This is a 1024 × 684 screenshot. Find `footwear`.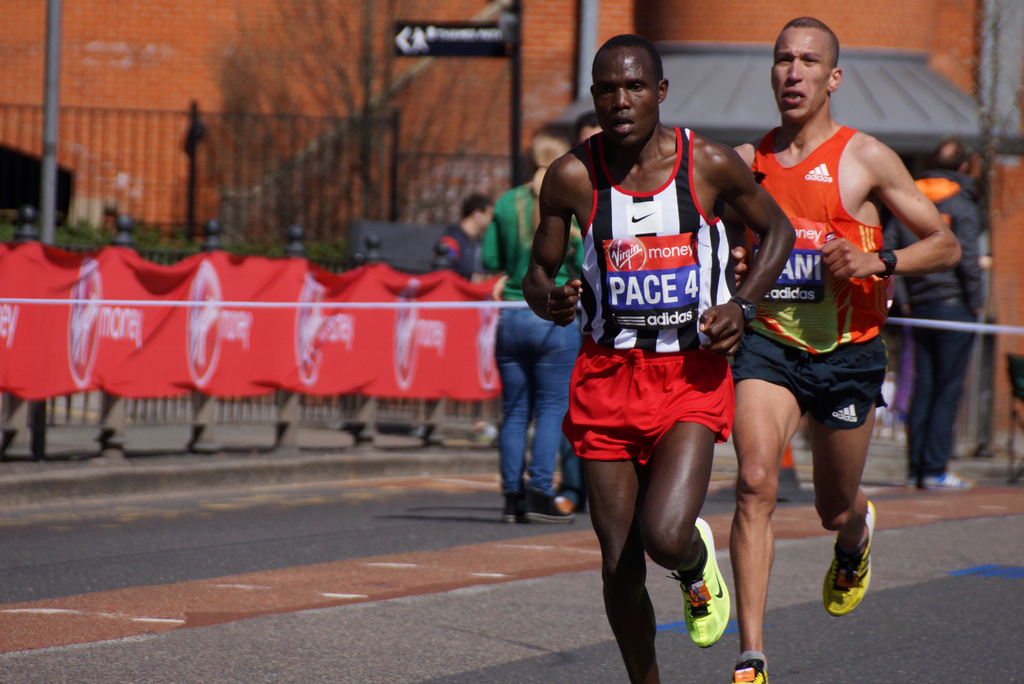
Bounding box: box=[730, 658, 769, 683].
